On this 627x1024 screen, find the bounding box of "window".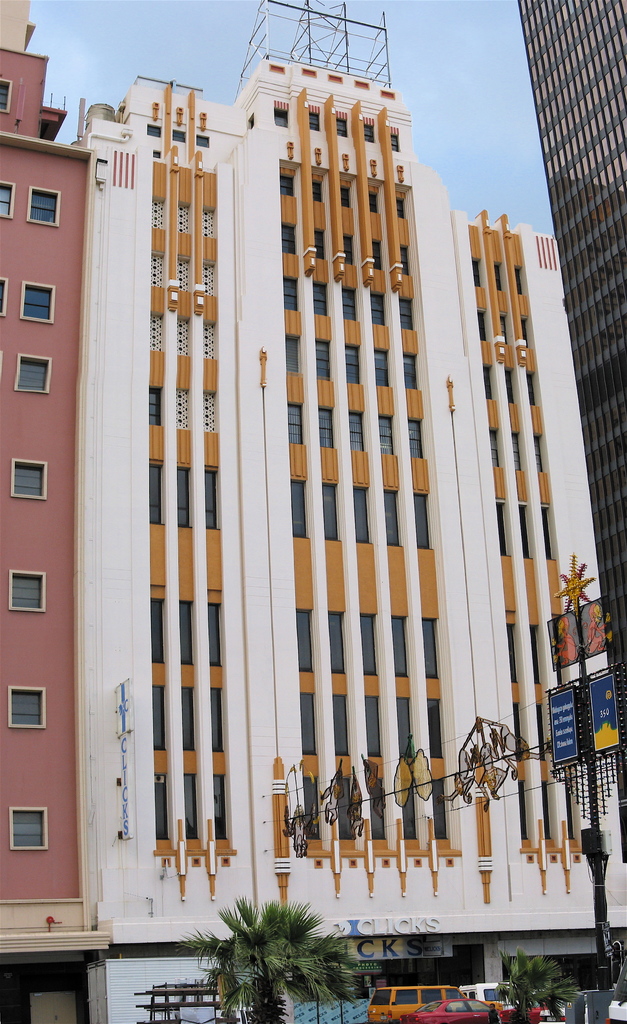
Bounding box: crop(283, 331, 301, 373).
